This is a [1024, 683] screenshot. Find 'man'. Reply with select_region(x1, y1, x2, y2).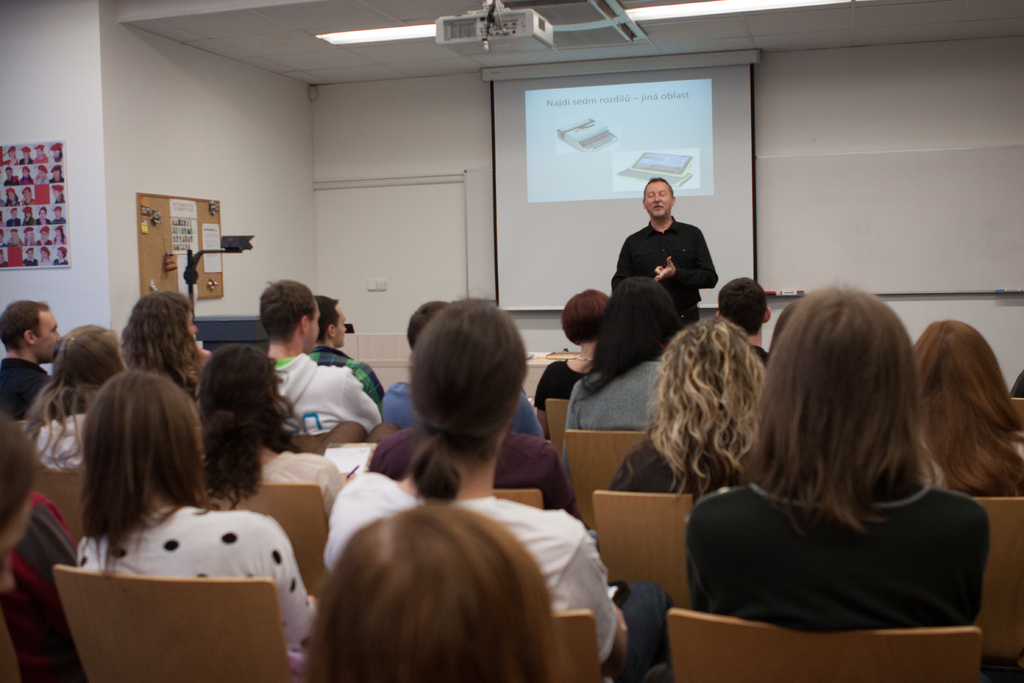
select_region(311, 296, 387, 408).
